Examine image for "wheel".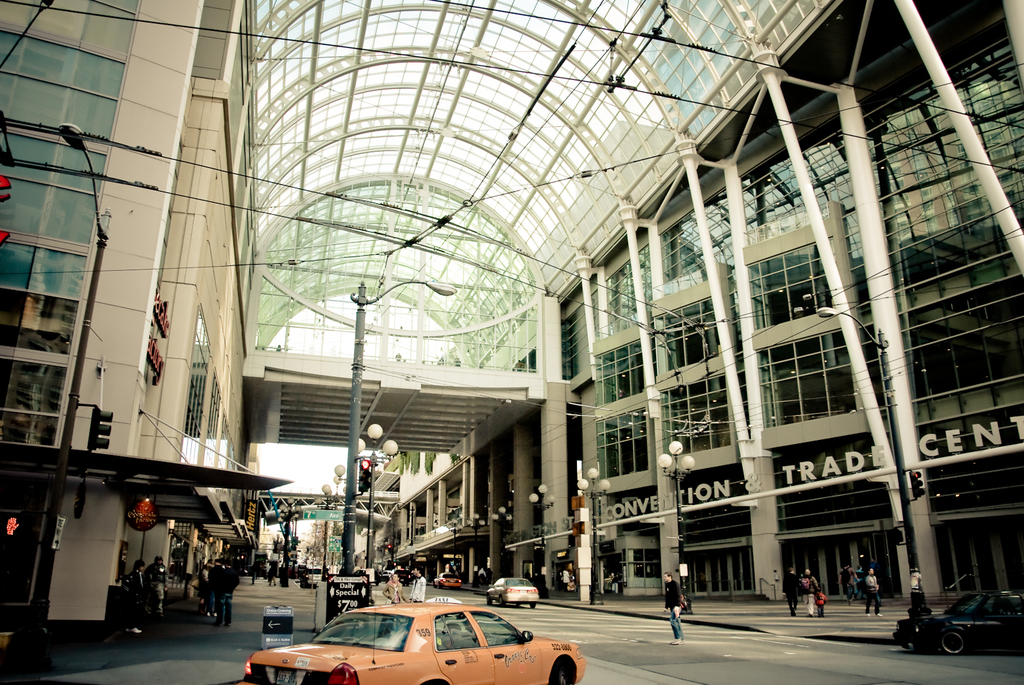
Examination result: [x1=530, y1=604, x2=538, y2=609].
